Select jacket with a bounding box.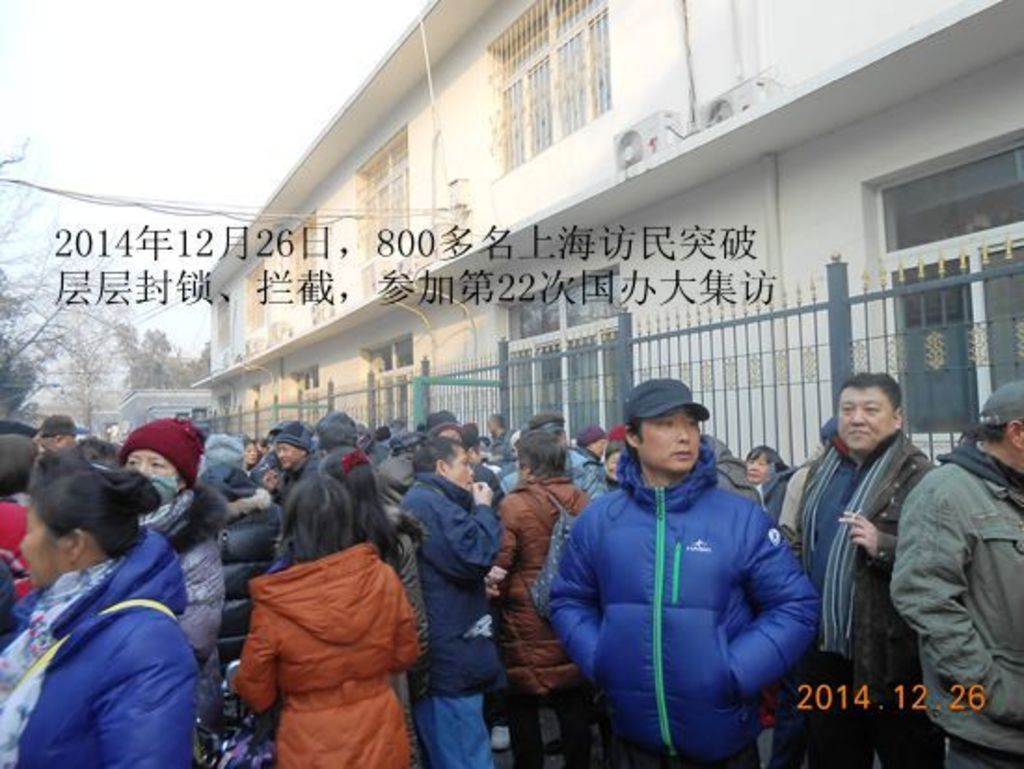
400/475/516/698.
